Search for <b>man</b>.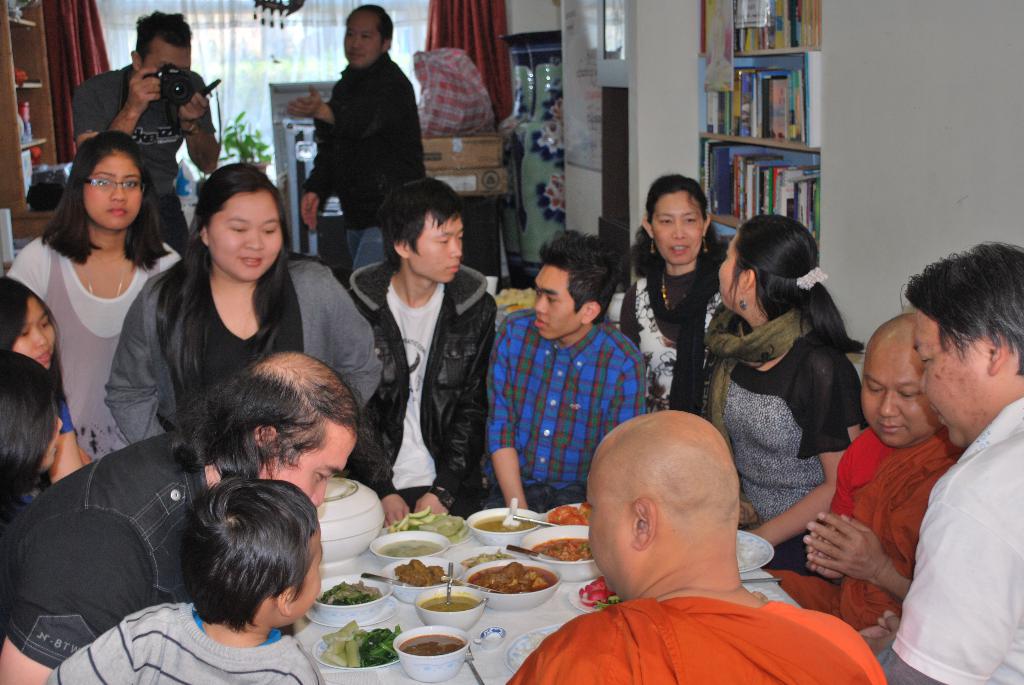
Found at x1=503 y1=408 x2=884 y2=684.
